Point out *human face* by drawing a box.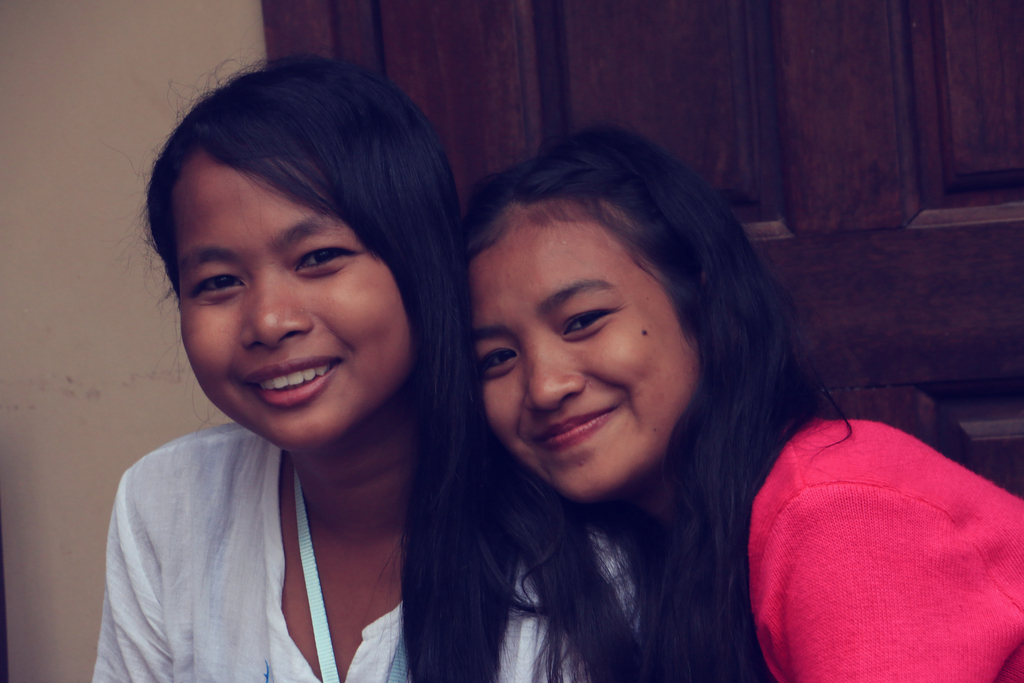
rect(465, 204, 697, 506).
